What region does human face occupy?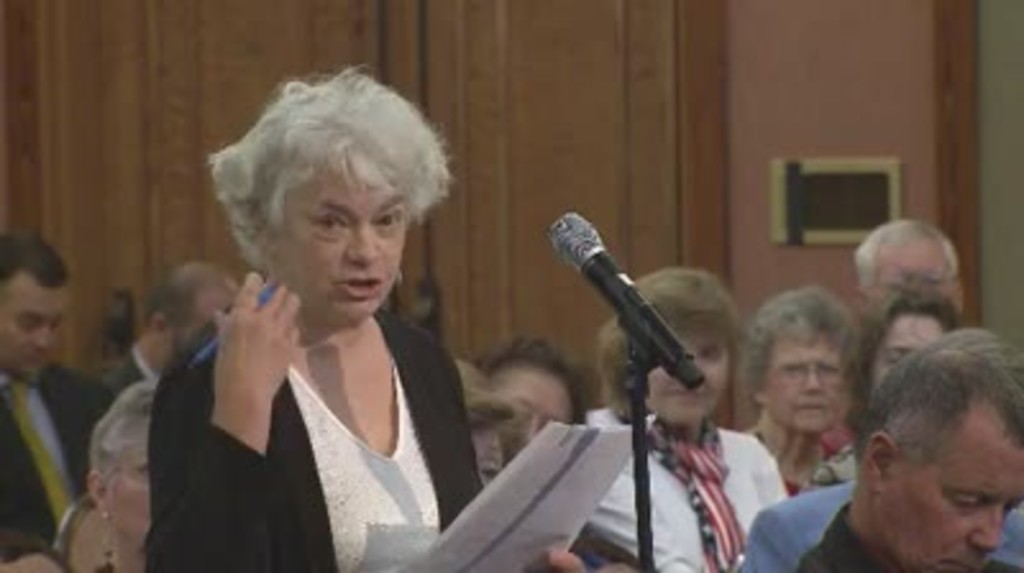
(x1=463, y1=420, x2=502, y2=489).
